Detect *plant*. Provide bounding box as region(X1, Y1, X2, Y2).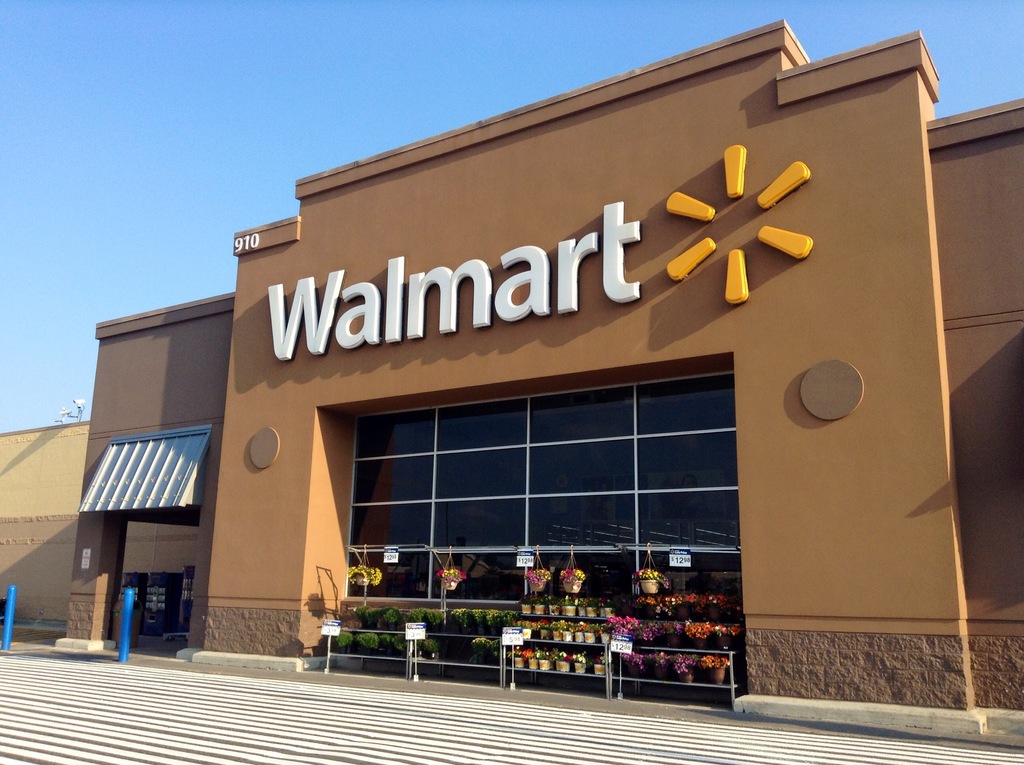
region(355, 602, 377, 622).
